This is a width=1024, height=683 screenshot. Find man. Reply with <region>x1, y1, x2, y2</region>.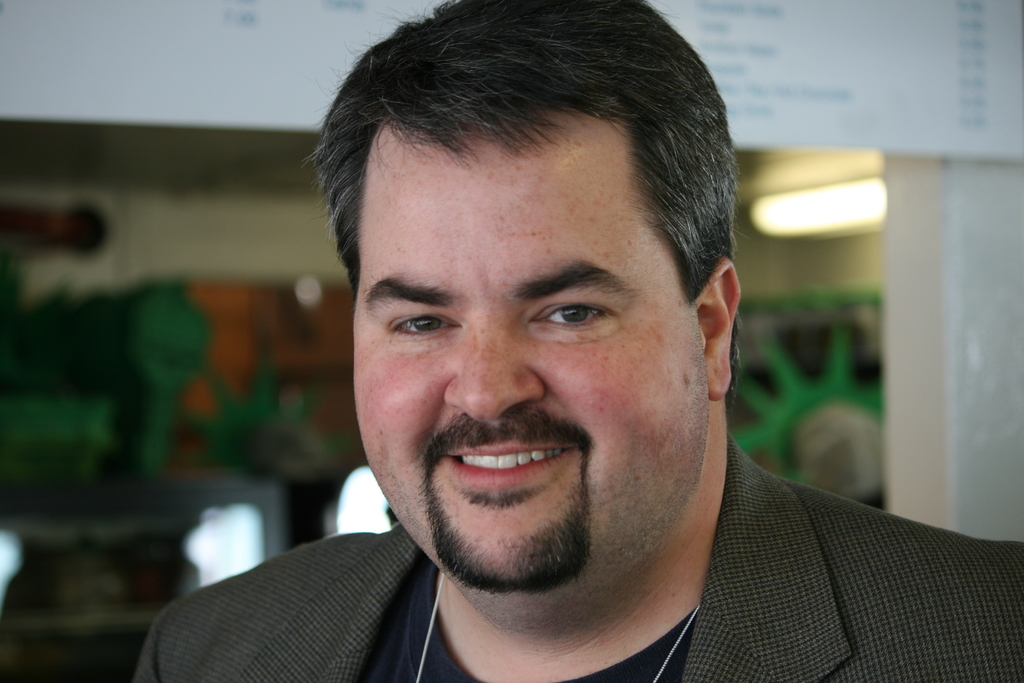
<region>164, 23, 995, 682</region>.
